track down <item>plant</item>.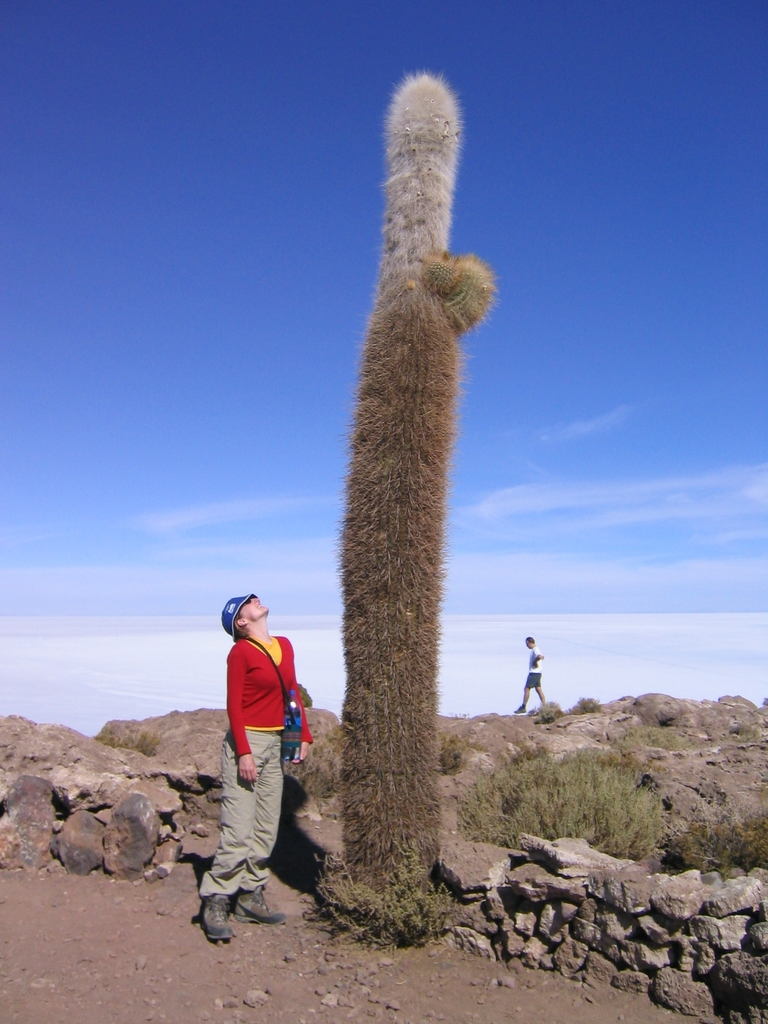
Tracked to locate(653, 821, 767, 868).
